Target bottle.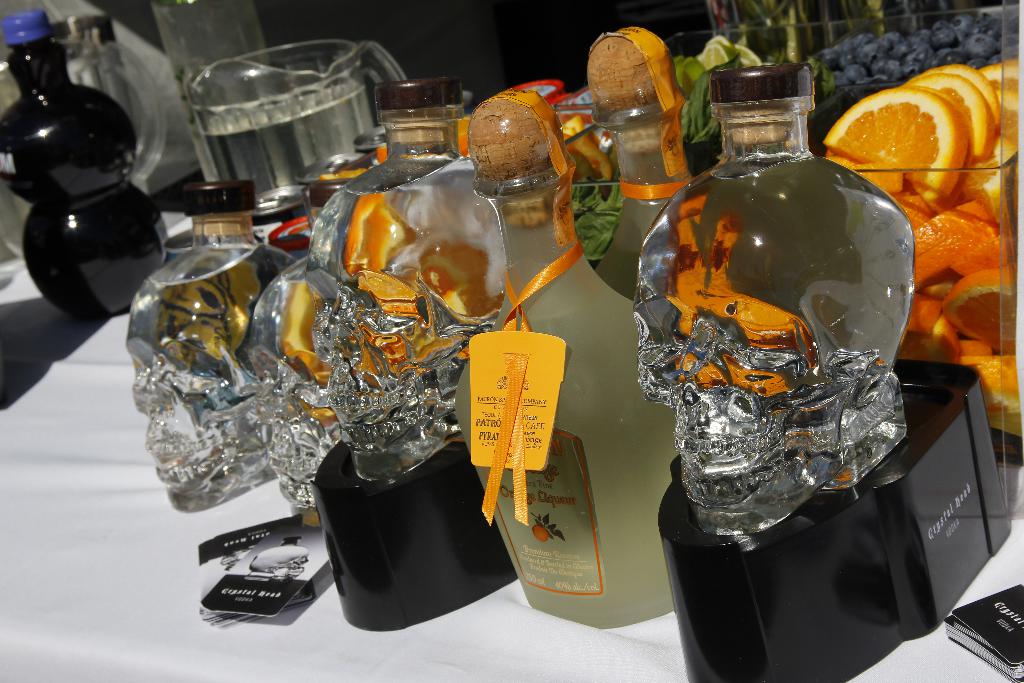
Target region: box(250, 168, 347, 523).
